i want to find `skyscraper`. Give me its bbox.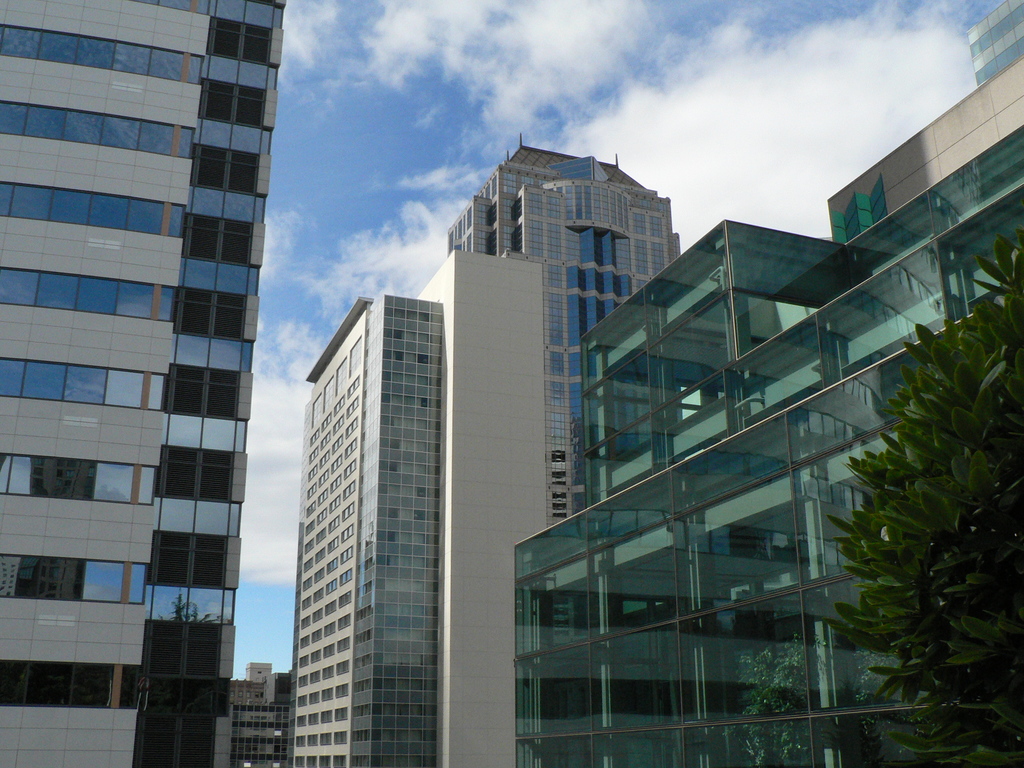
[x1=232, y1=657, x2=291, y2=767].
